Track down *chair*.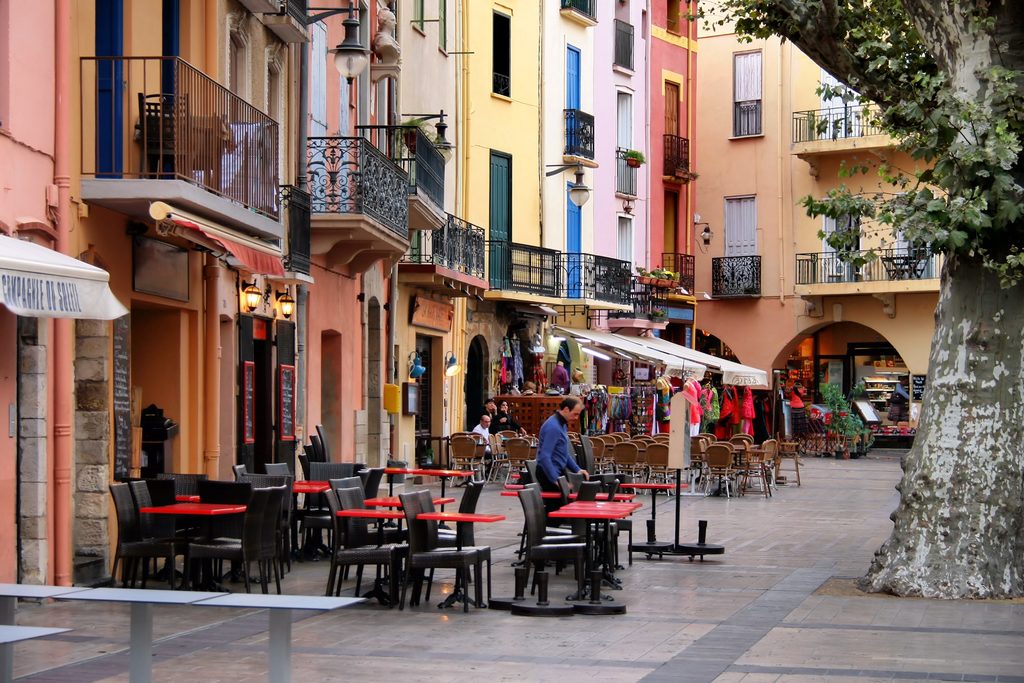
Tracked to bbox=(396, 531, 492, 615).
